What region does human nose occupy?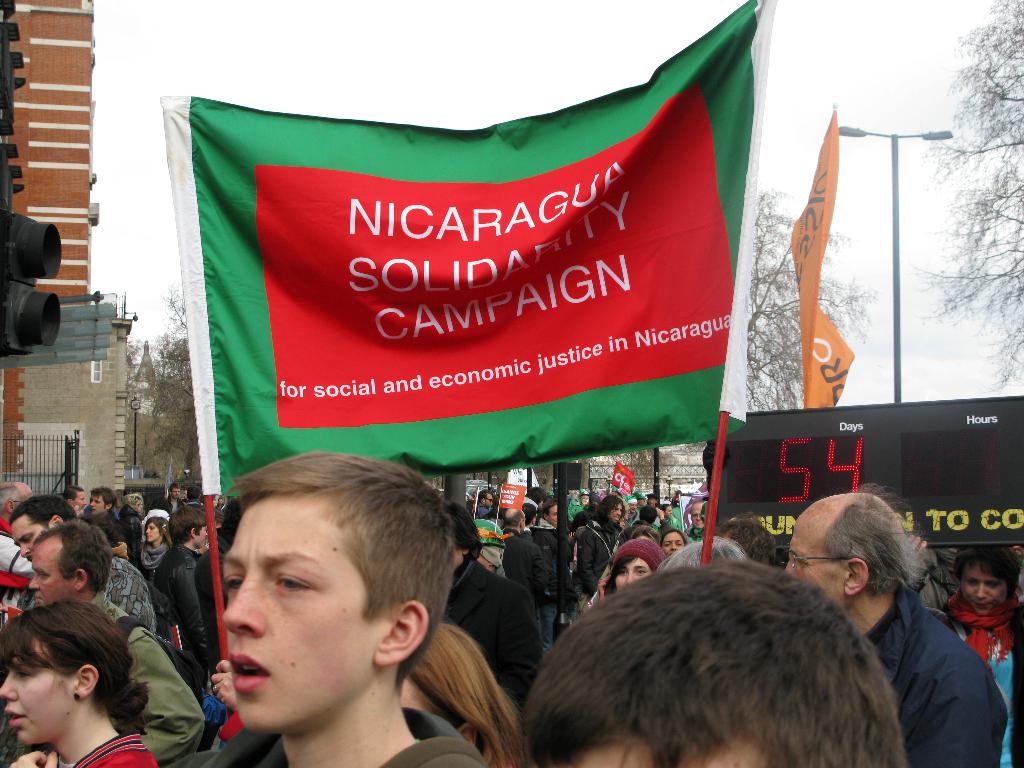
<region>28, 574, 45, 590</region>.
